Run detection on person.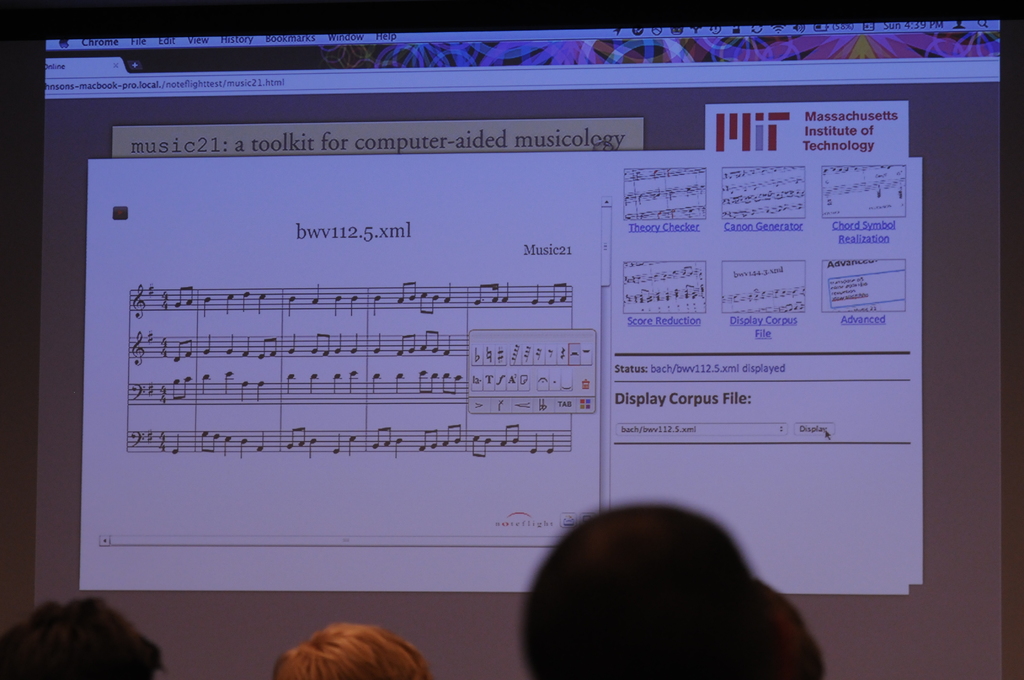
Result: <bbox>520, 508, 784, 679</bbox>.
